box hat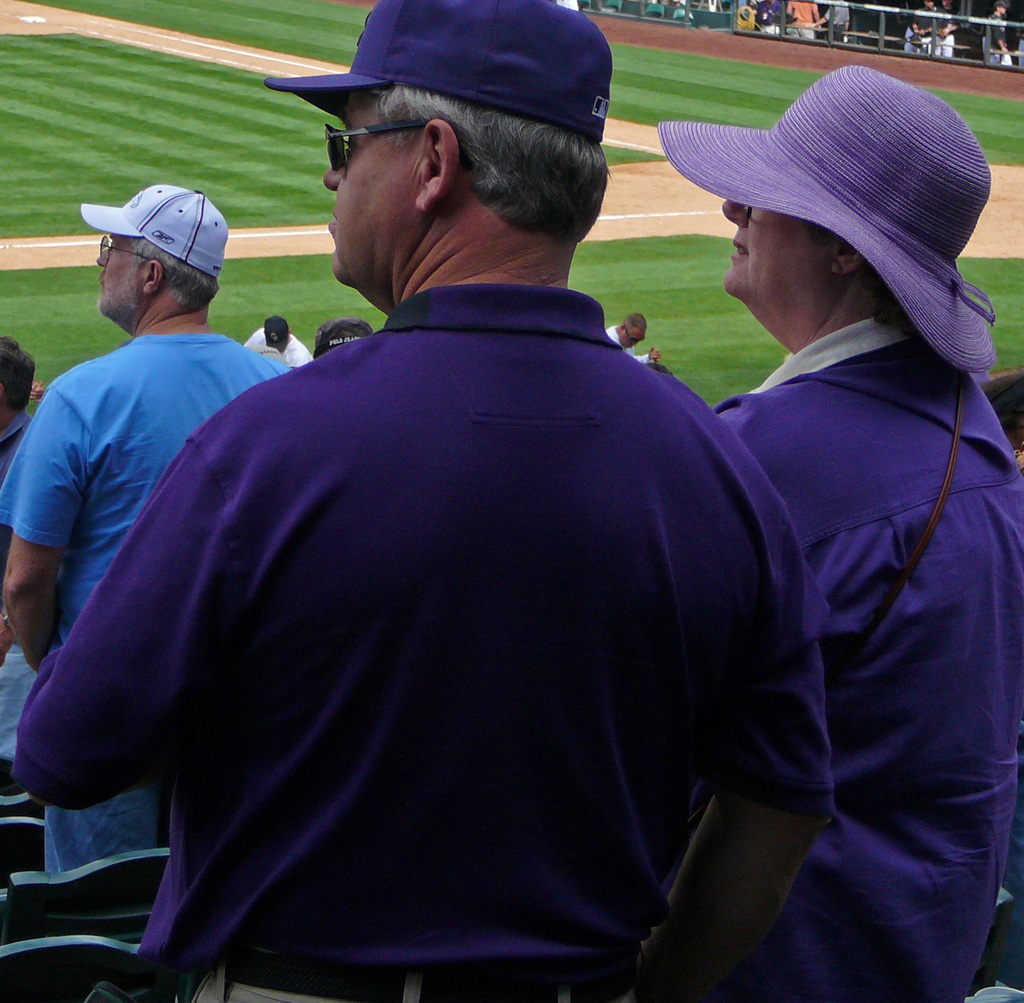
x1=76, y1=180, x2=234, y2=276
